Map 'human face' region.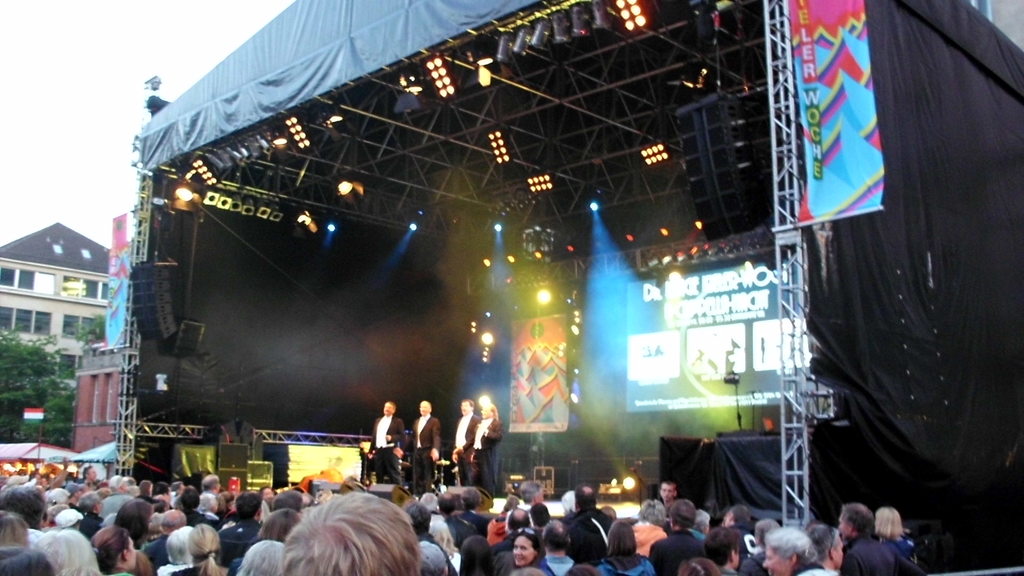
Mapped to [417, 399, 431, 415].
